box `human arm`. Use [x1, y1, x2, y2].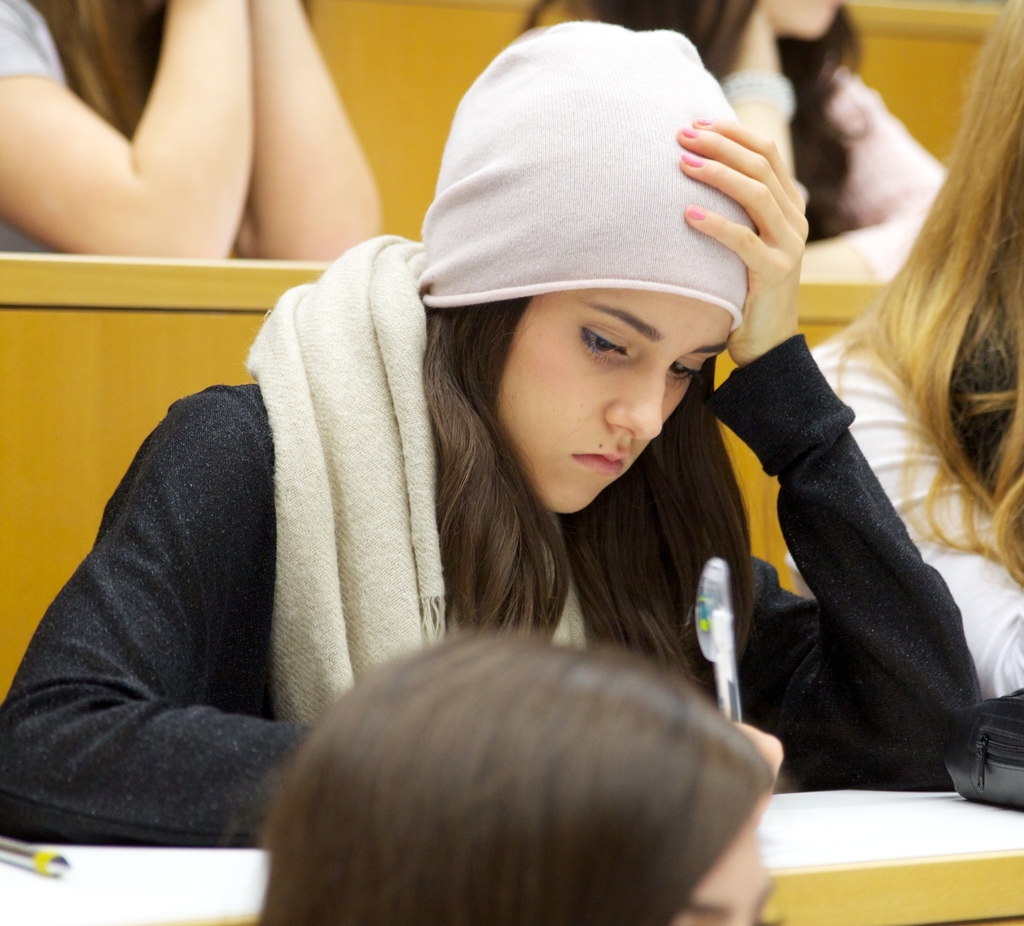
[0, 390, 784, 844].
